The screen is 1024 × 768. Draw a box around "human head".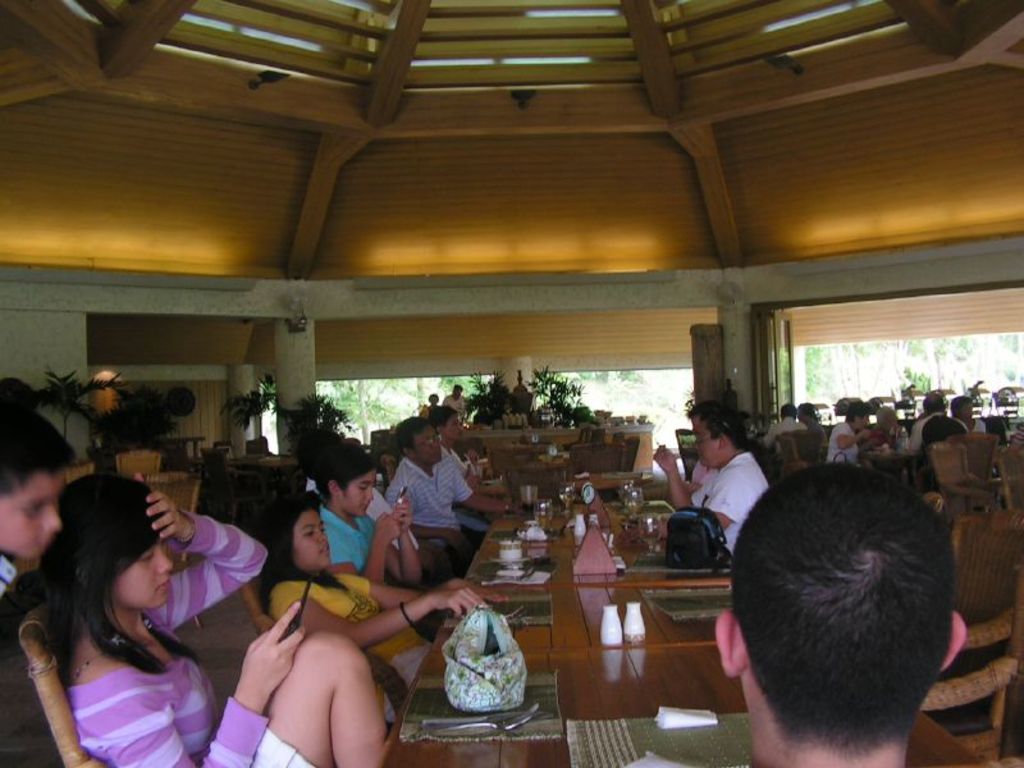
left=942, top=394, right=970, bottom=420.
